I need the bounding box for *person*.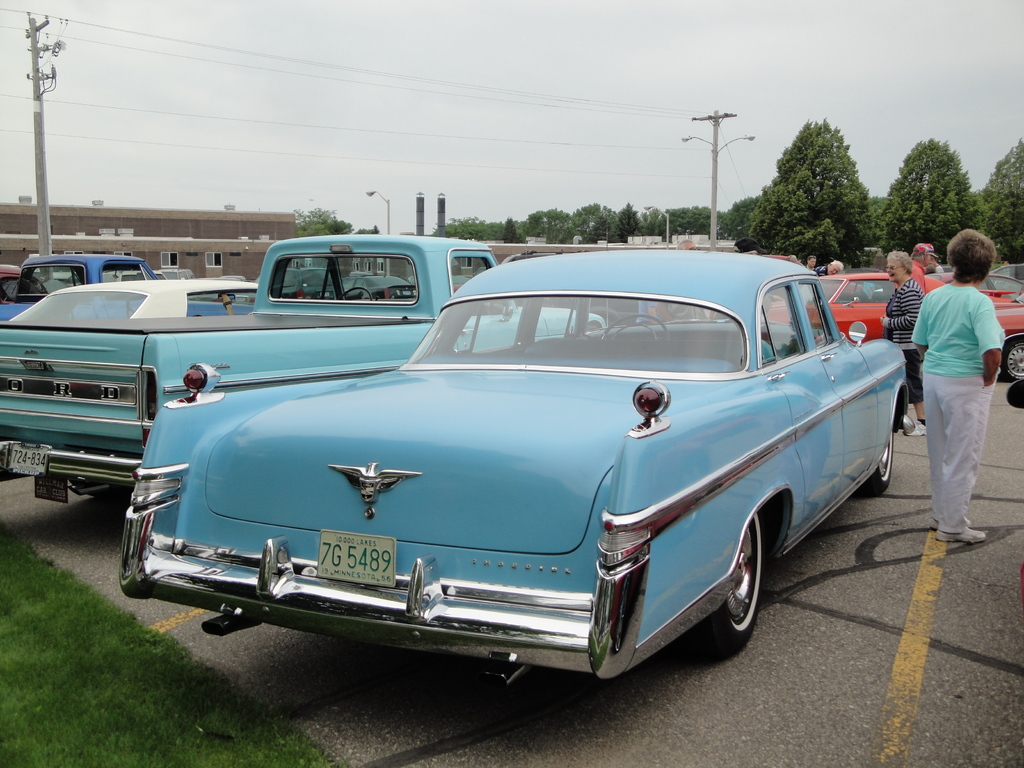
Here it is: [x1=868, y1=249, x2=922, y2=438].
